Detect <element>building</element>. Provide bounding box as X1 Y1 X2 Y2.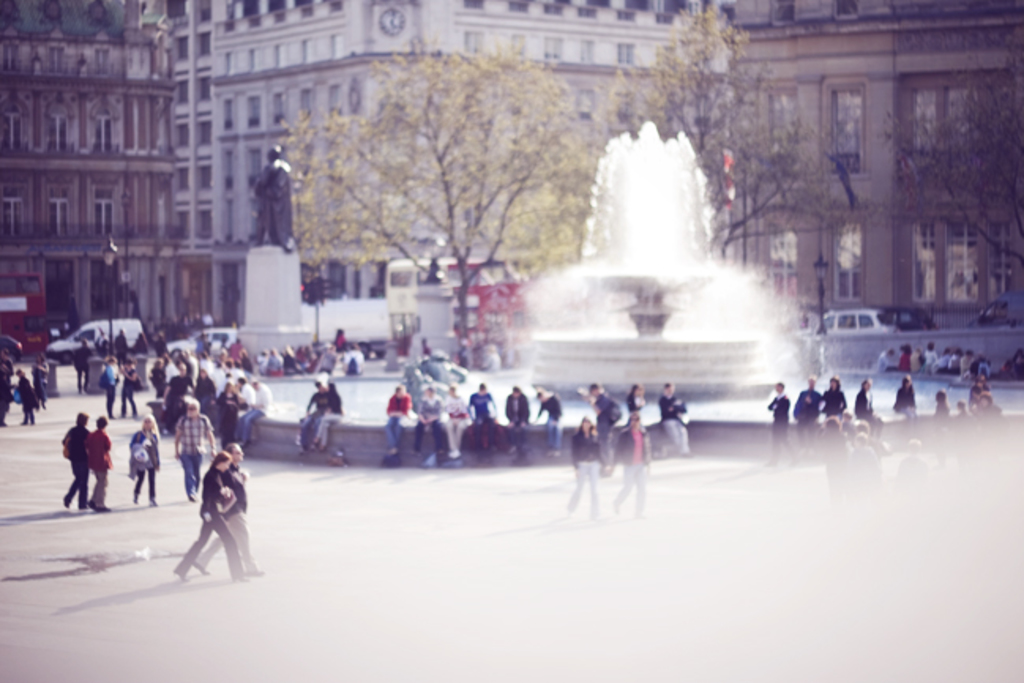
204 0 743 341.
